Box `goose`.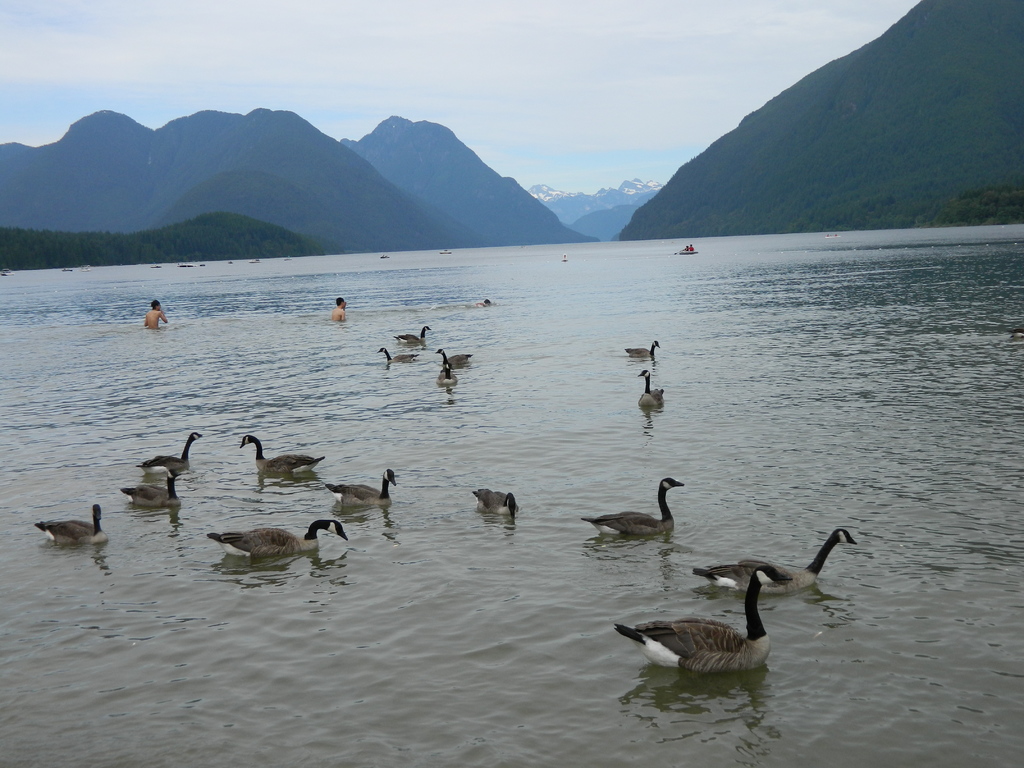
<box>620,338,664,360</box>.
